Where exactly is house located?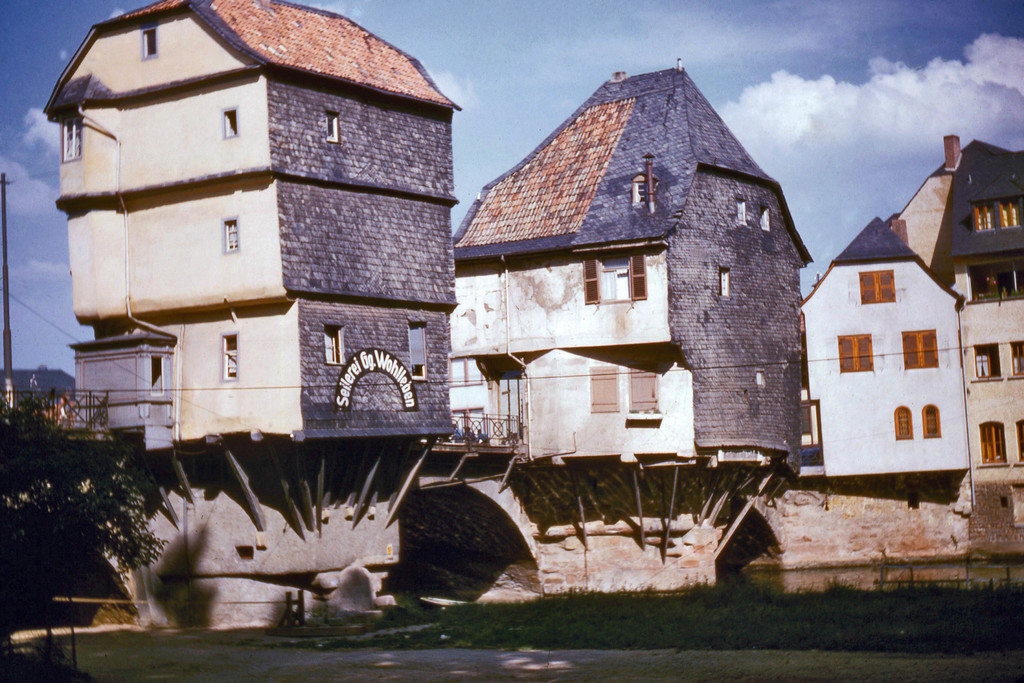
Its bounding box is detection(796, 231, 976, 477).
